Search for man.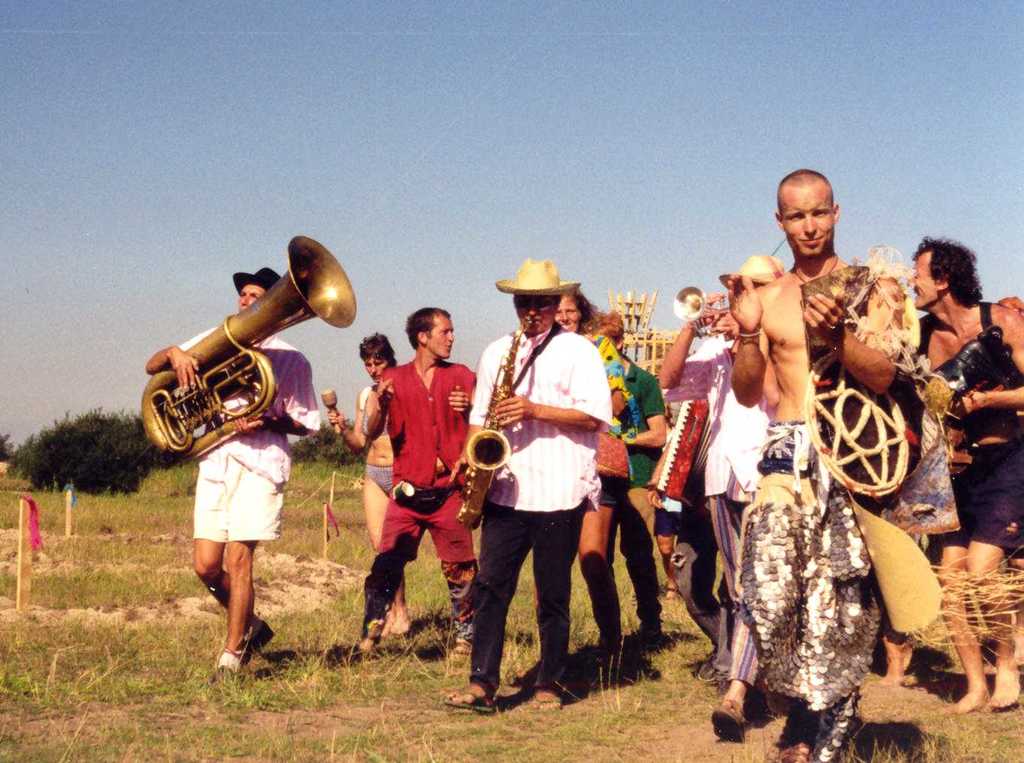
Found at select_region(592, 300, 672, 655).
